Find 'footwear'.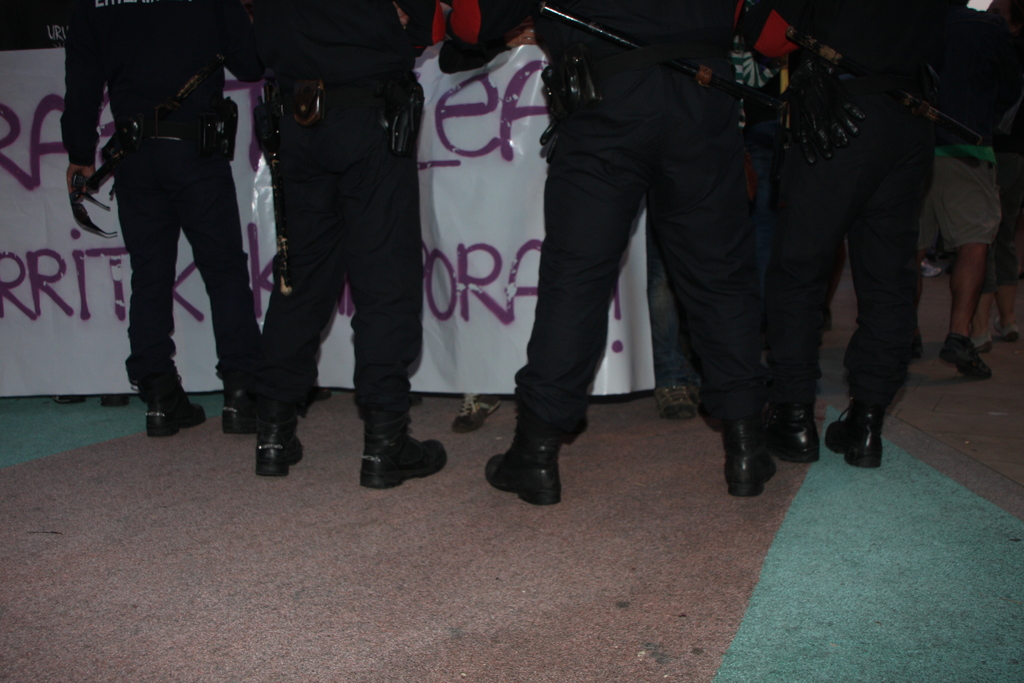
Rect(52, 389, 90, 407).
